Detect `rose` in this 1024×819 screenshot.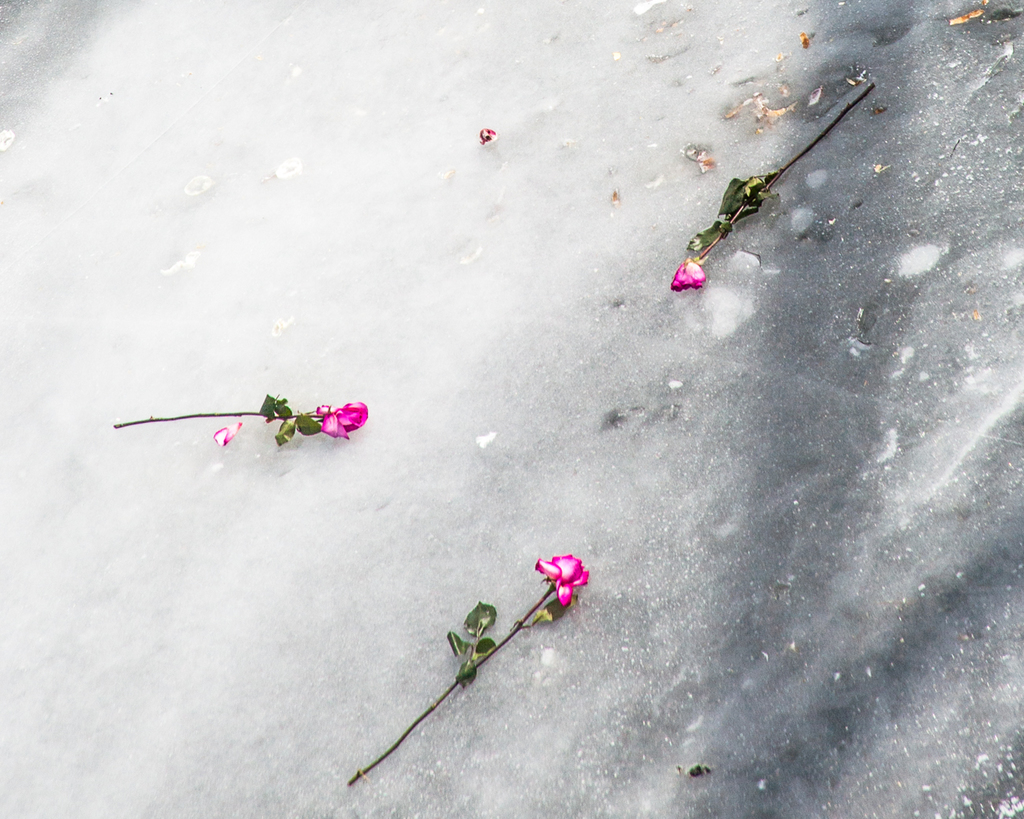
Detection: 315/401/367/437.
